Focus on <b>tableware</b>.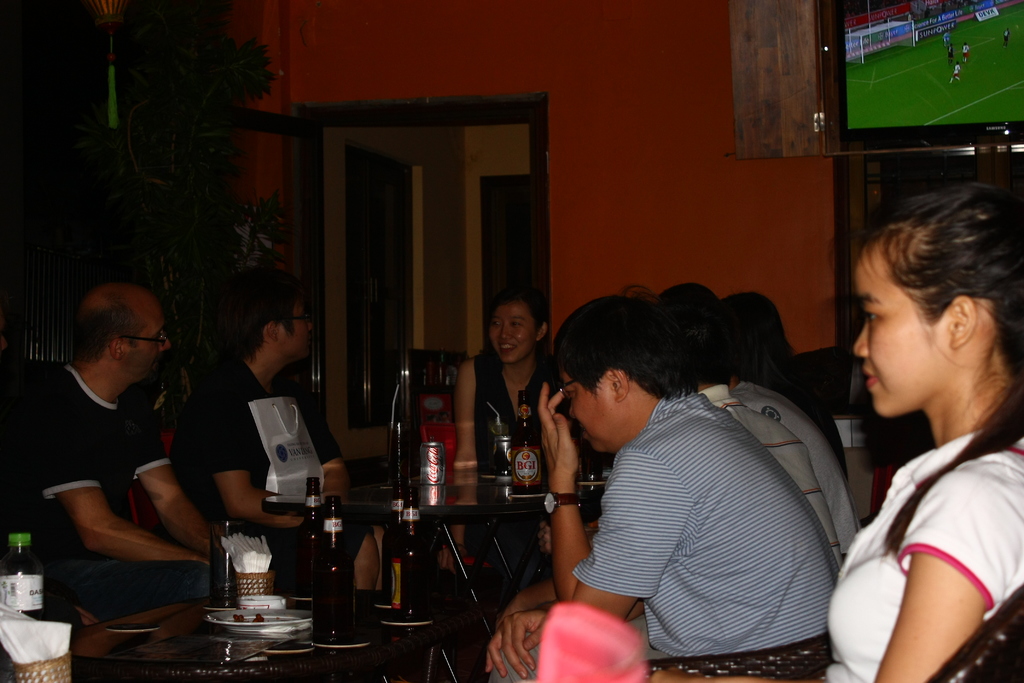
Focused at left=206, top=607, right=313, bottom=632.
